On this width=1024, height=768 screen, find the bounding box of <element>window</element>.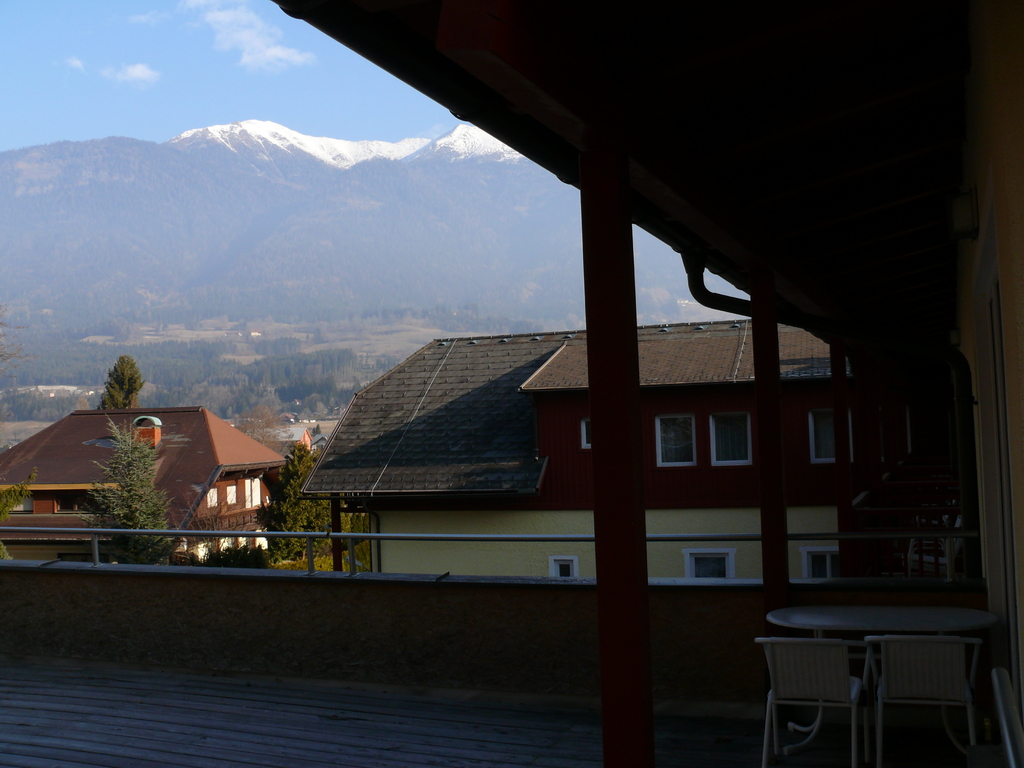
Bounding box: detection(226, 485, 239, 508).
